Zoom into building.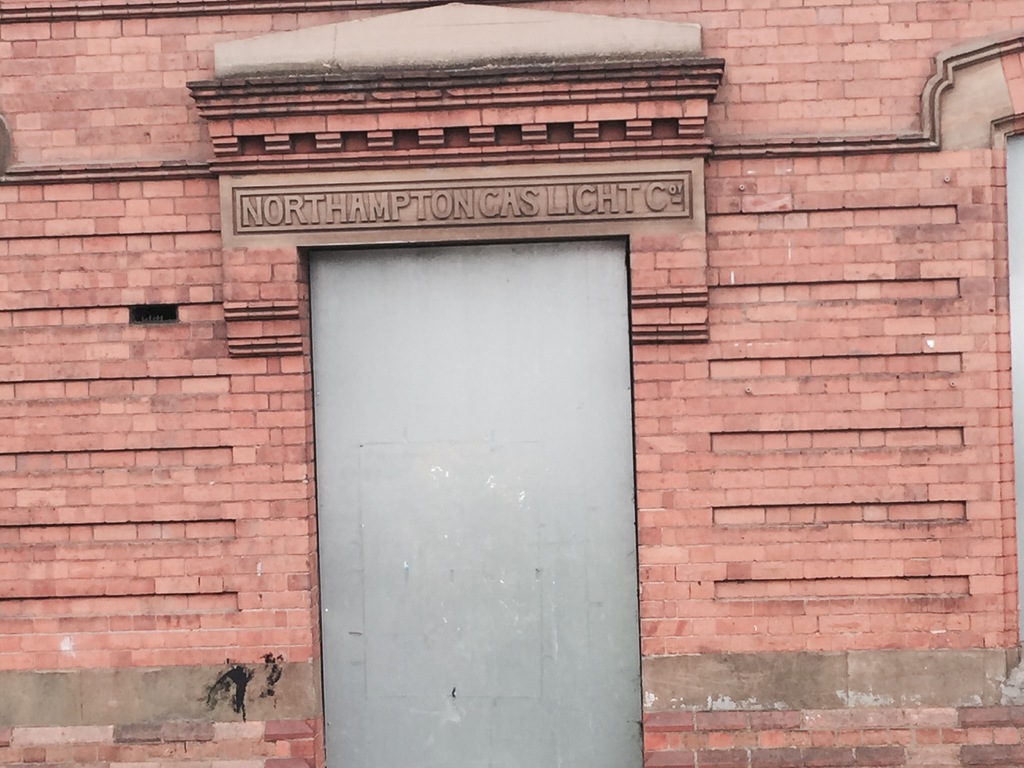
Zoom target: detection(0, 0, 1023, 767).
